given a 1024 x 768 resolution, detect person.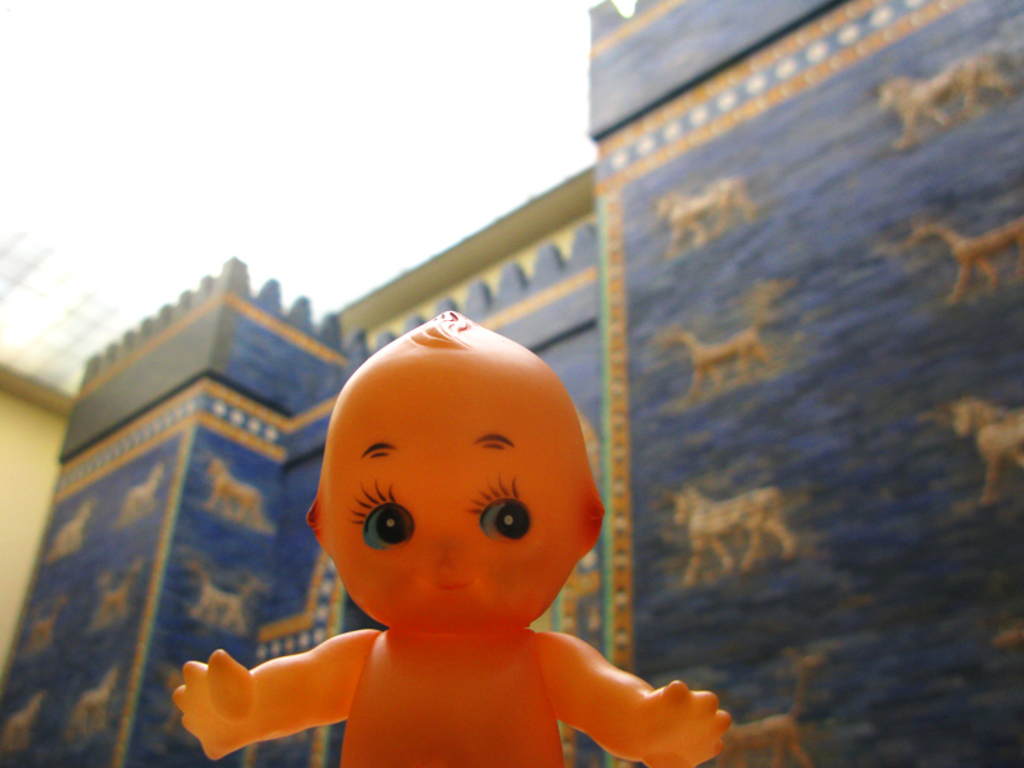
left=174, top=310, right=729, bottom=767.
